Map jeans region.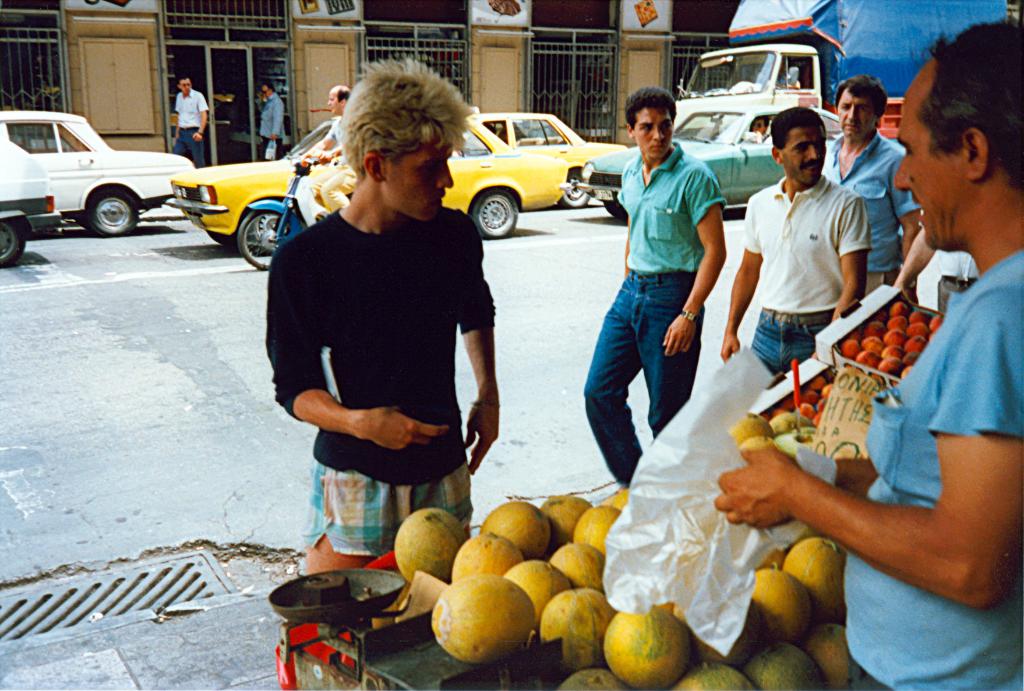
Mapped to l=594, t=264, r=703, b=496.
